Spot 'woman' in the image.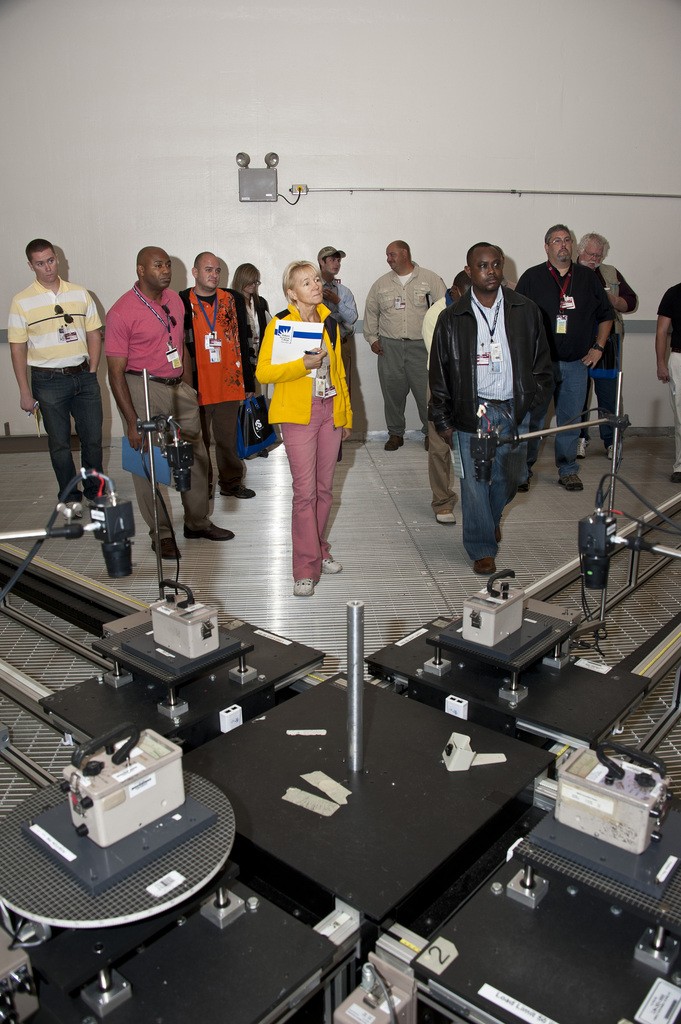
'woman' found at <region>255, 250, 357, 602</region>.
